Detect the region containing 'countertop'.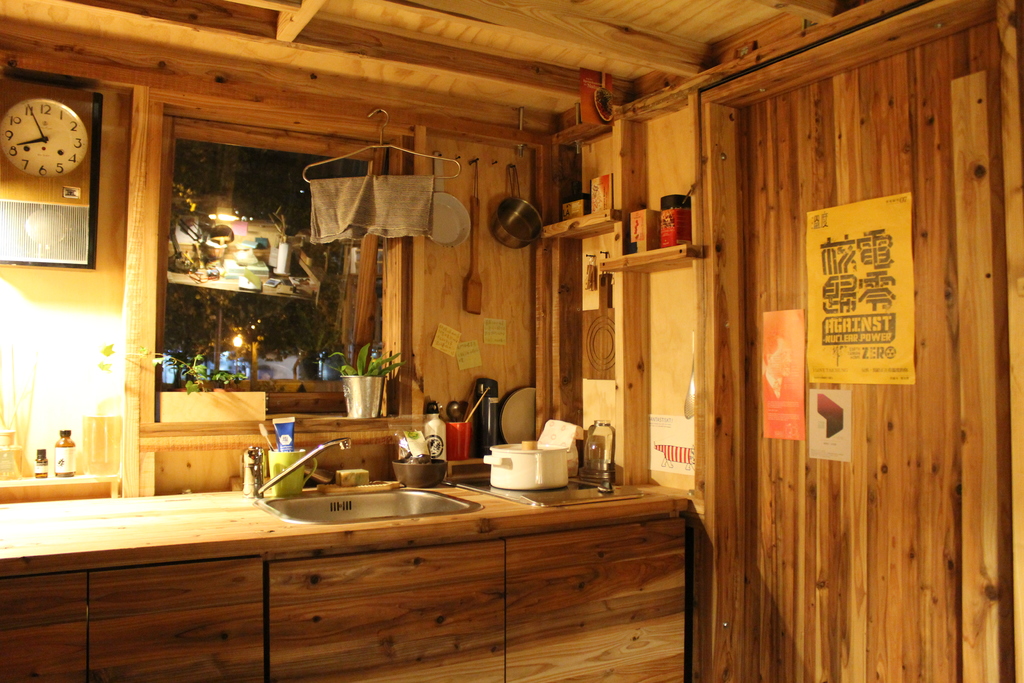
<box>0,477,691,682</box>.
